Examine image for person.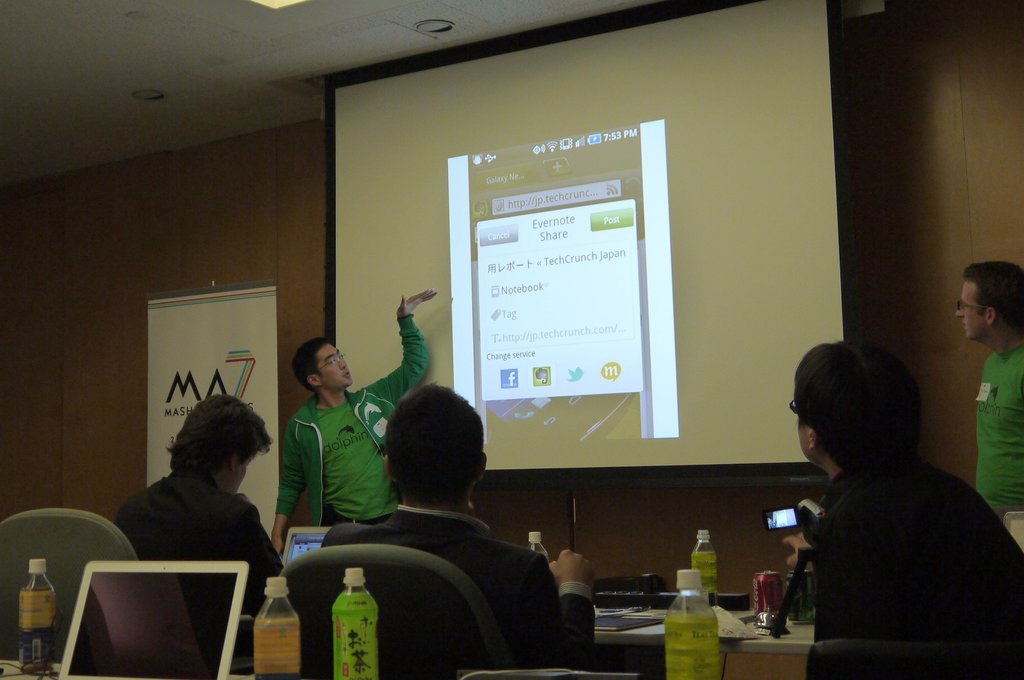
Examination result: box(266, 286, 438, 557).
